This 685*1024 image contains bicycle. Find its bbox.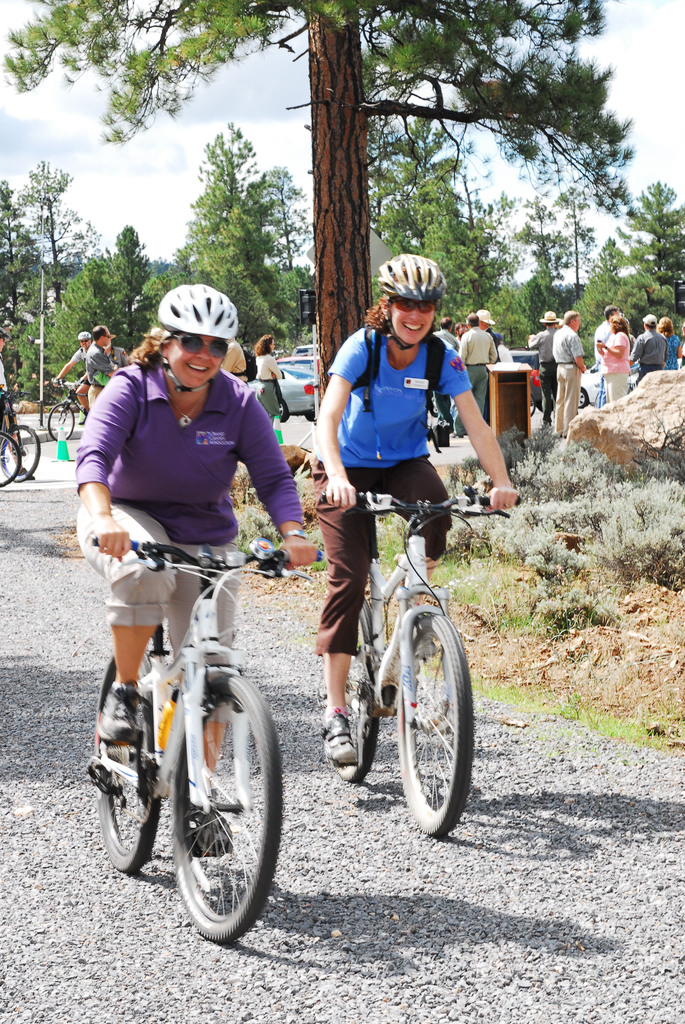
box(315, 484, 522, 844).
